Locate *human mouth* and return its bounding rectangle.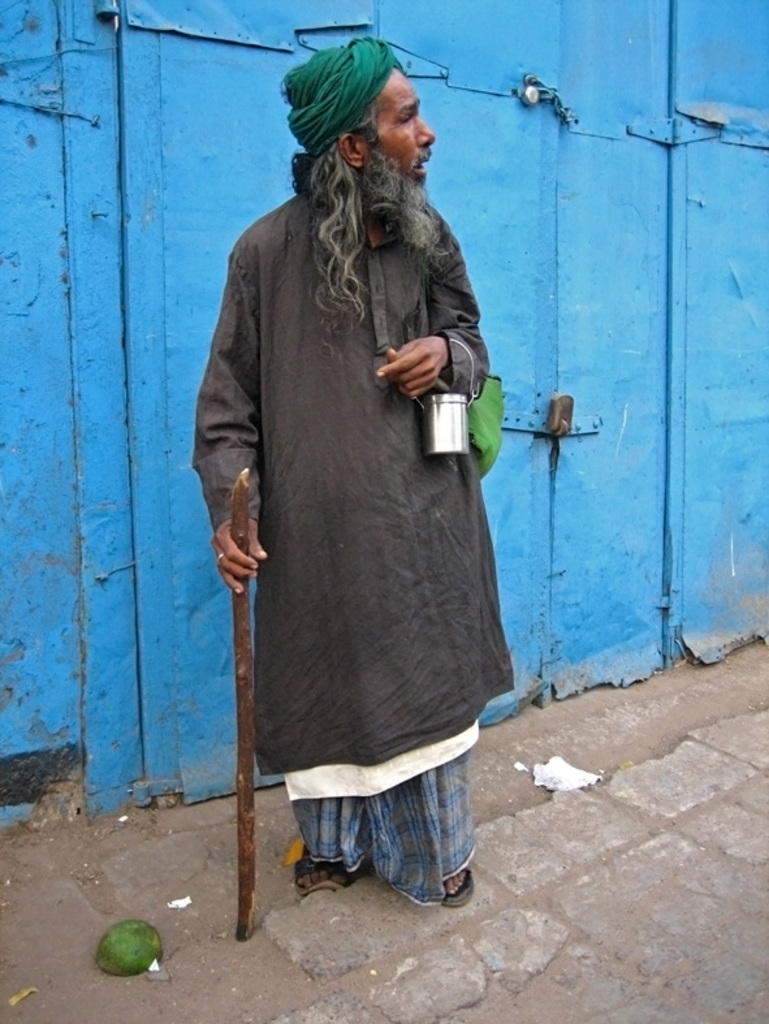
rect(405, 150, 432, 182).
